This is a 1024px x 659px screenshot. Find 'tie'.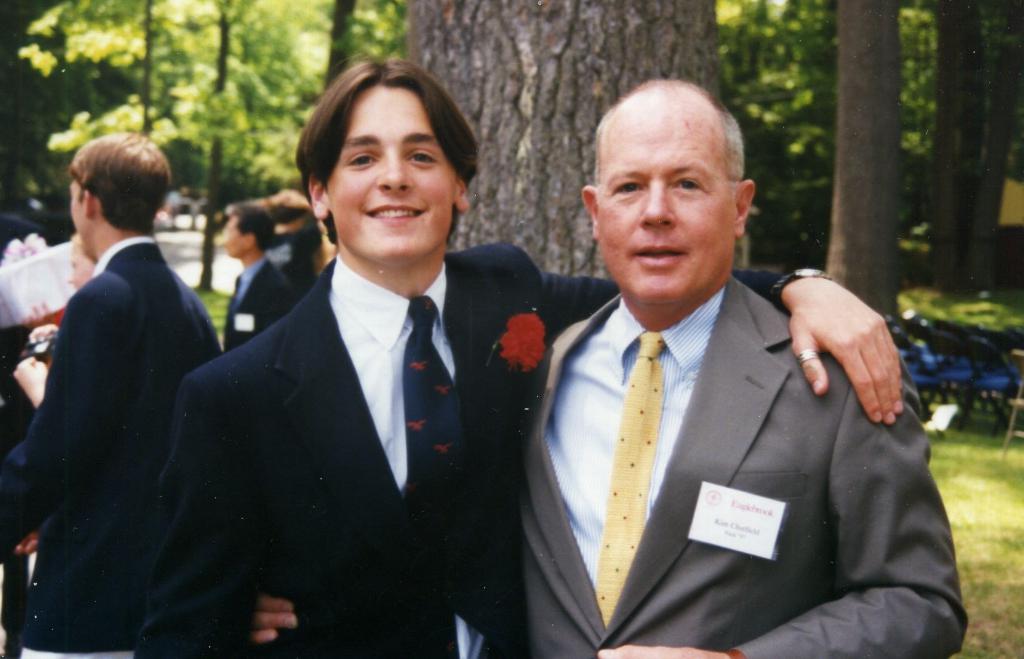
Bounding box: <region>591, 332, 668, 633</region>.
